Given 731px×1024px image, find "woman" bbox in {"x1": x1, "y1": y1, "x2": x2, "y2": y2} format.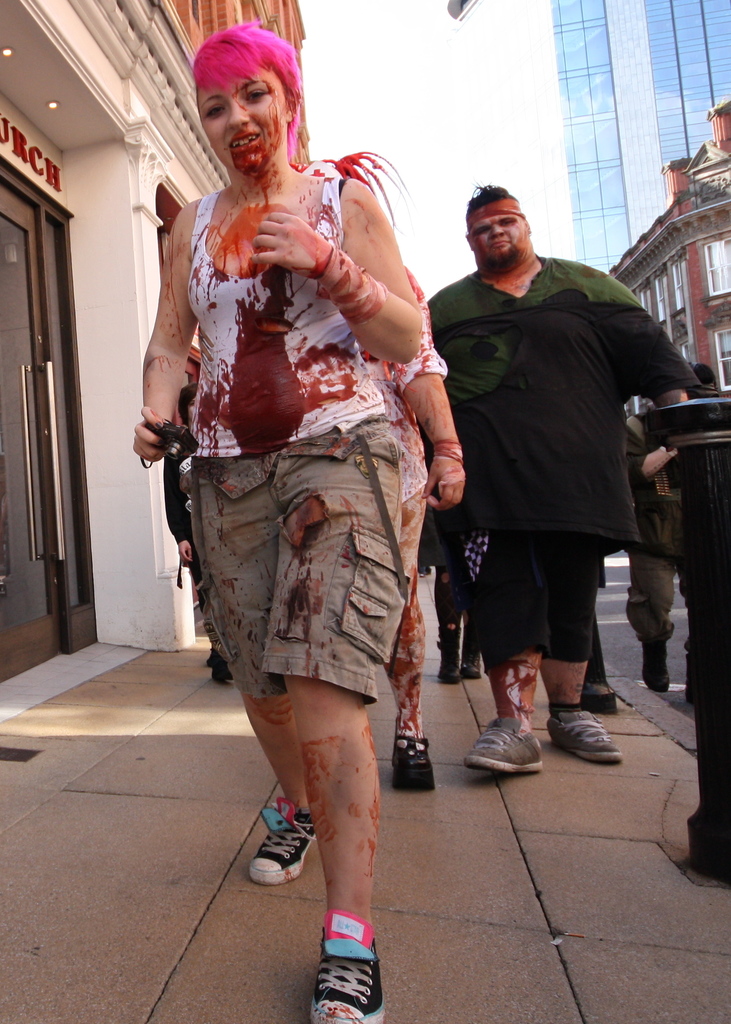
{"x1": 140, "y1": 28, "x2": 455, "y2": 855}.
